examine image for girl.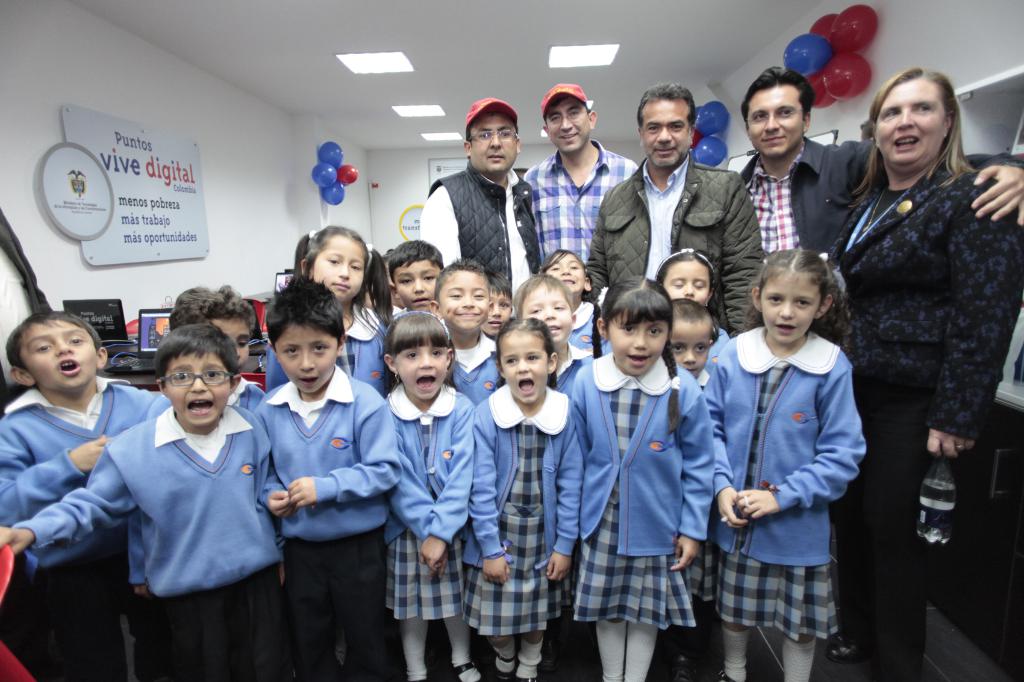
Examination result: x1=541, y1=246, x2=609, y2=351.
